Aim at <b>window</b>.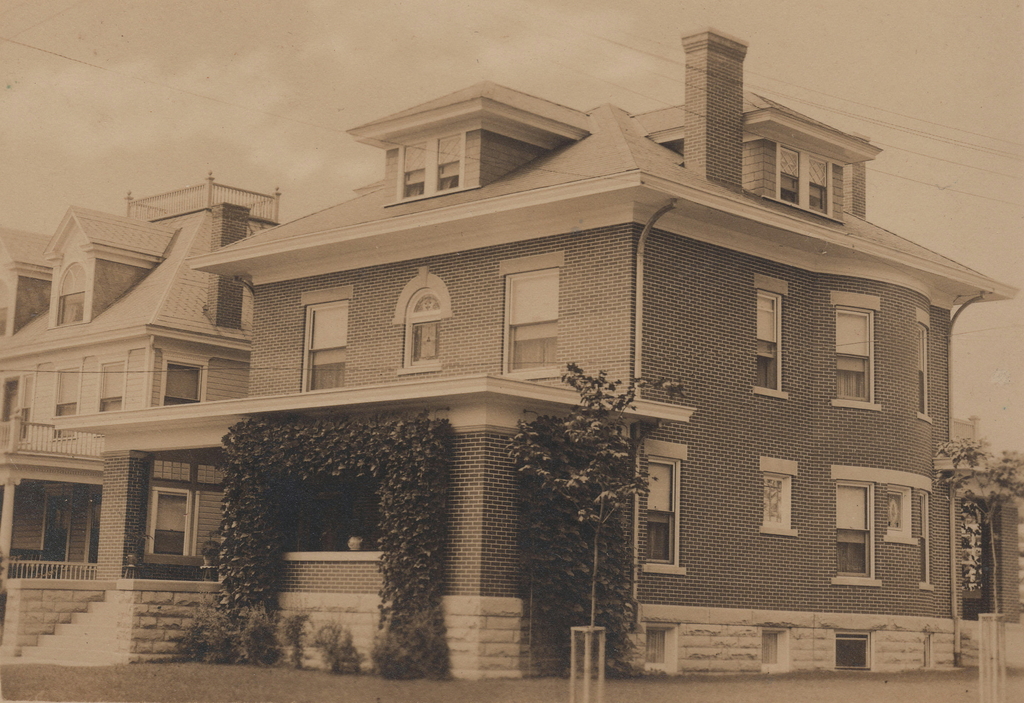
Aimed at [758,456,803,541].
